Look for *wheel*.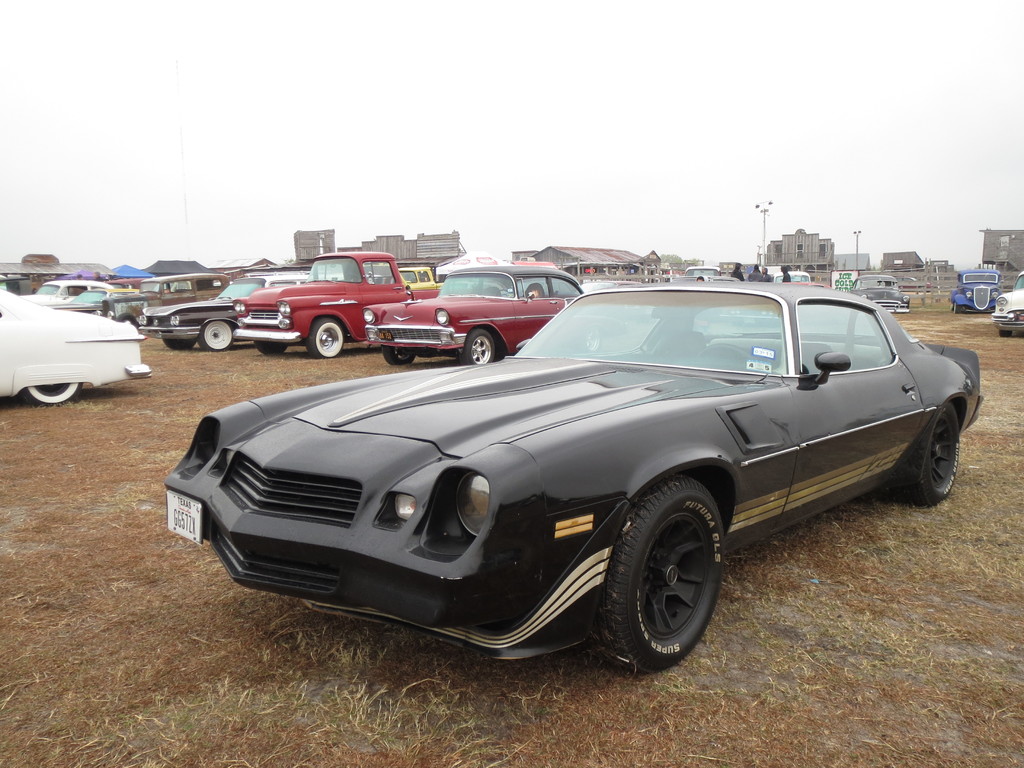
Found: bbox(955, 301, 960, 312).
